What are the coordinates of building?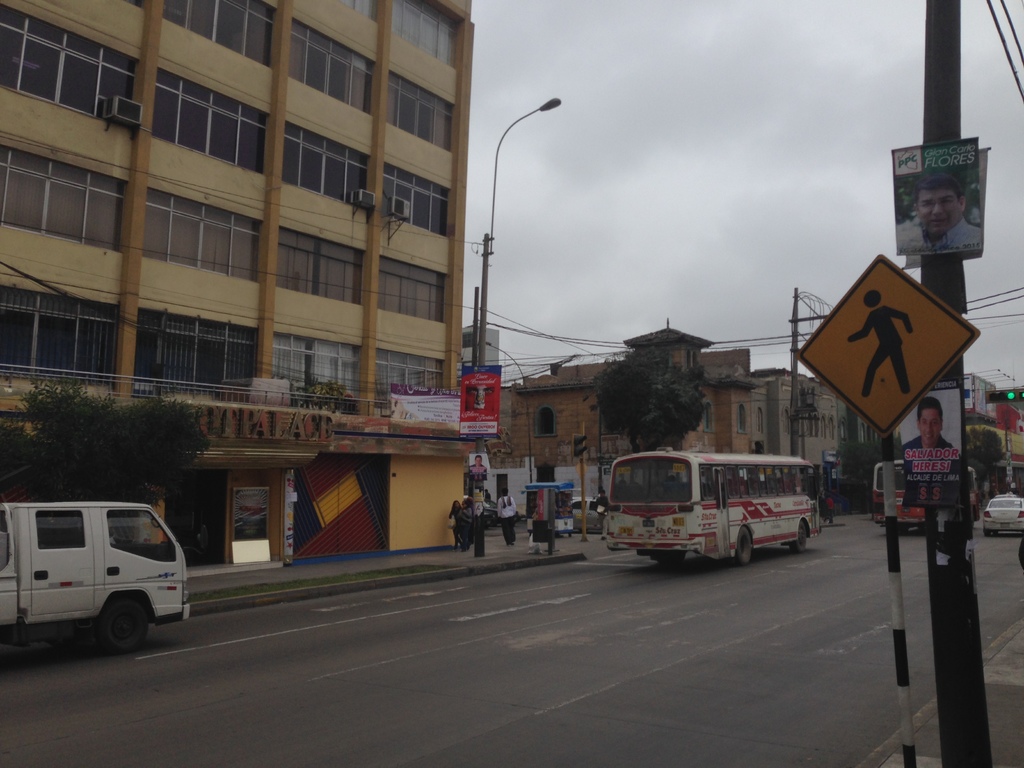
region(0, 0, 481, 580).
